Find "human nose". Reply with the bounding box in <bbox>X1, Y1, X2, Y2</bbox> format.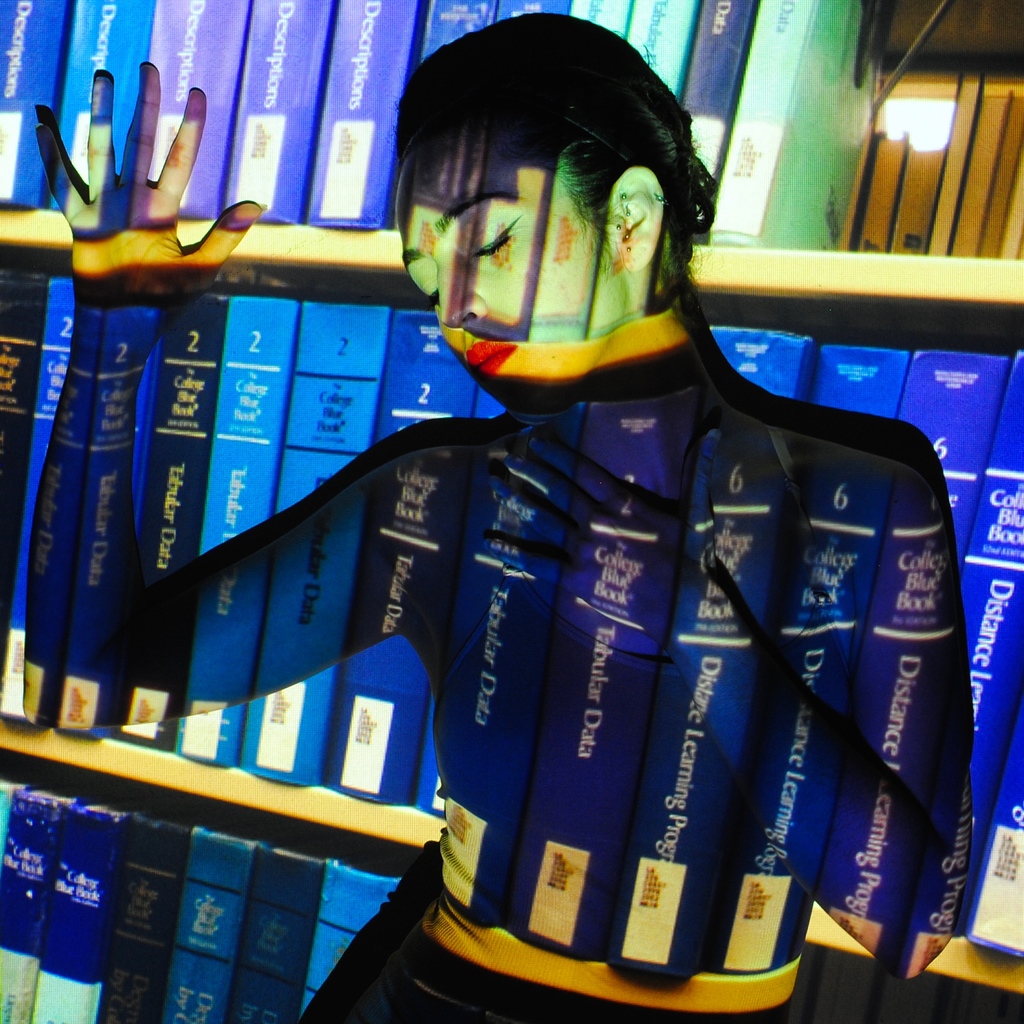
<bbox>440, 262, 499, 342</bbox>.
